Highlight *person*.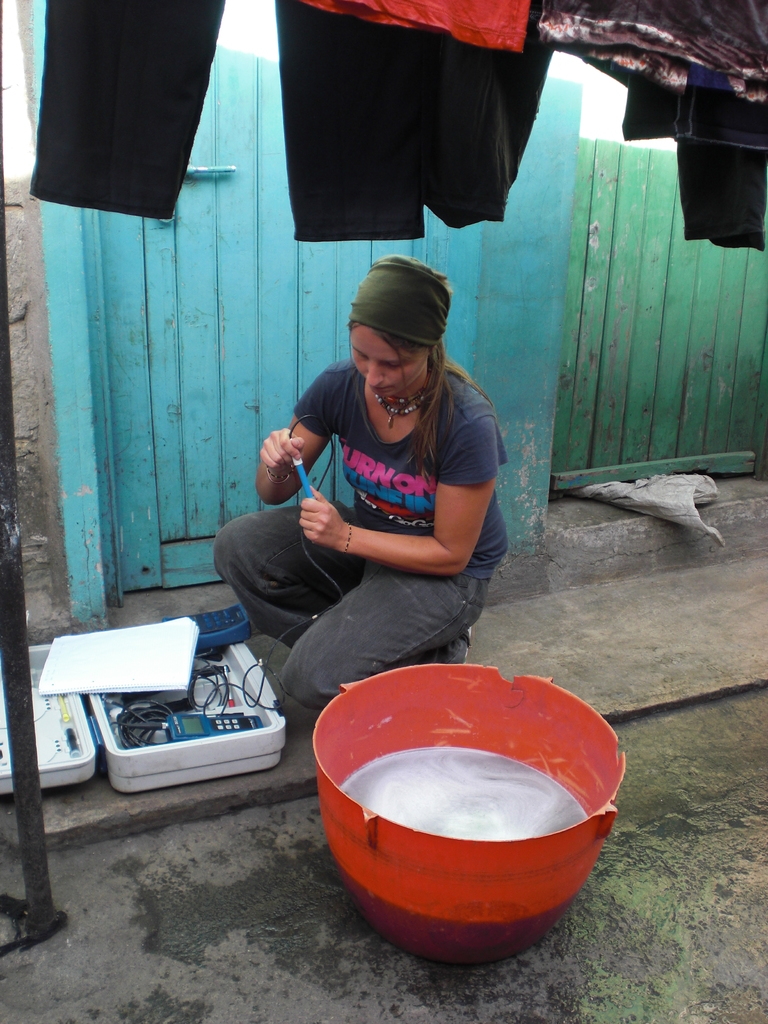
Highlighted region: BBox(252, 249, 522, 783).
